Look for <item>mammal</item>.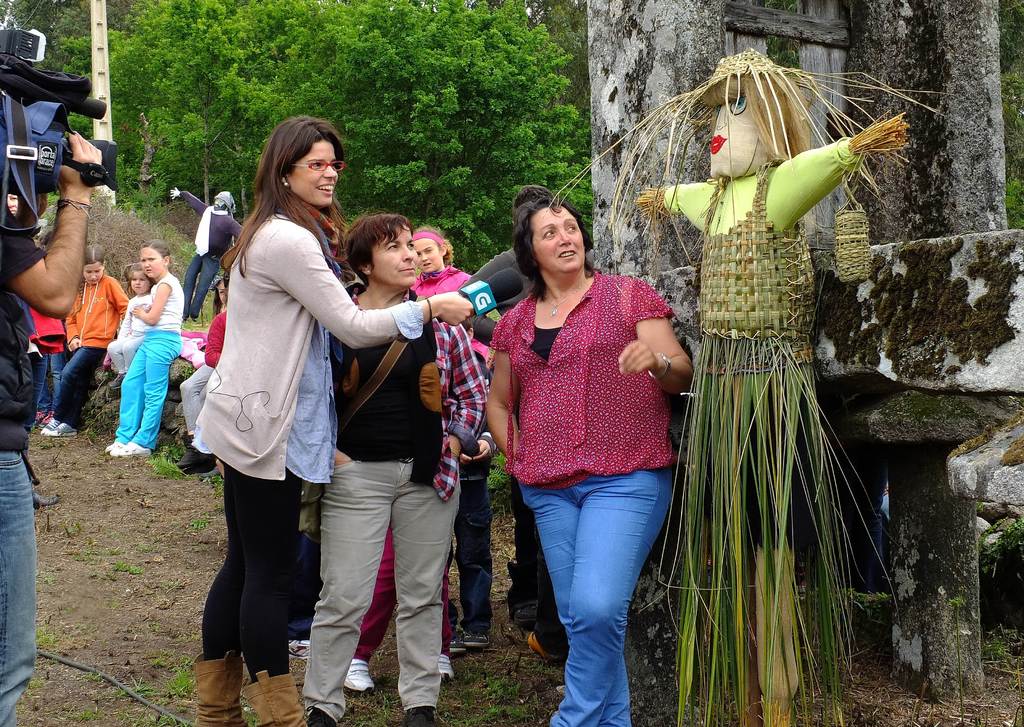
Found: x1=106 y1=242 x2=185 y2=457.
